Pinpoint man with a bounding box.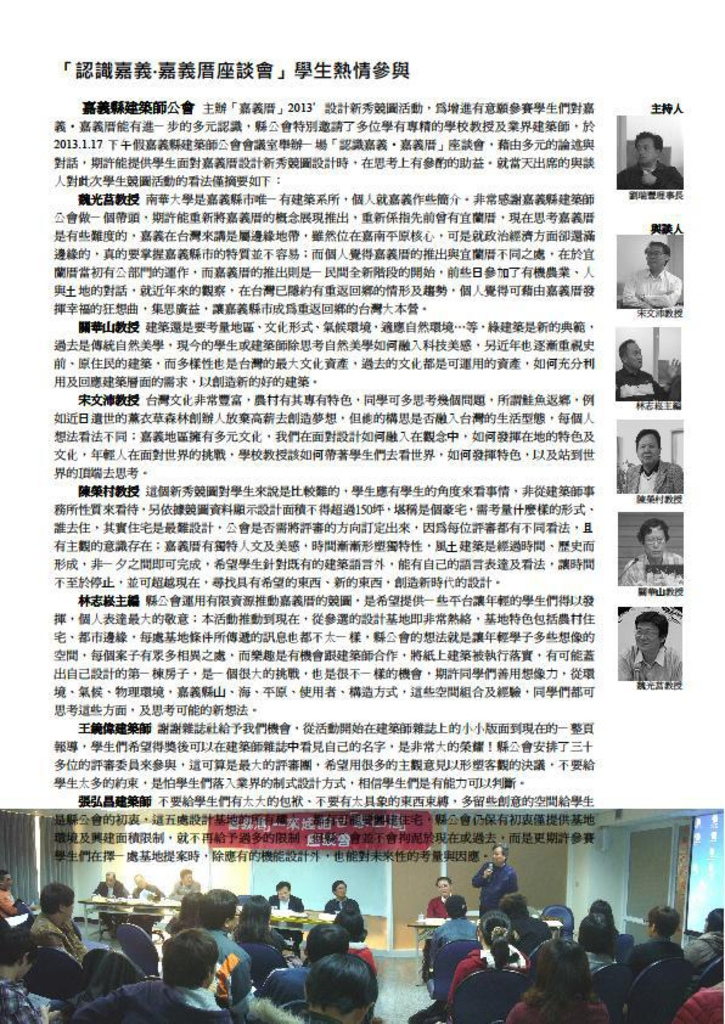
bbox=(189, 885, 253, 1023).
